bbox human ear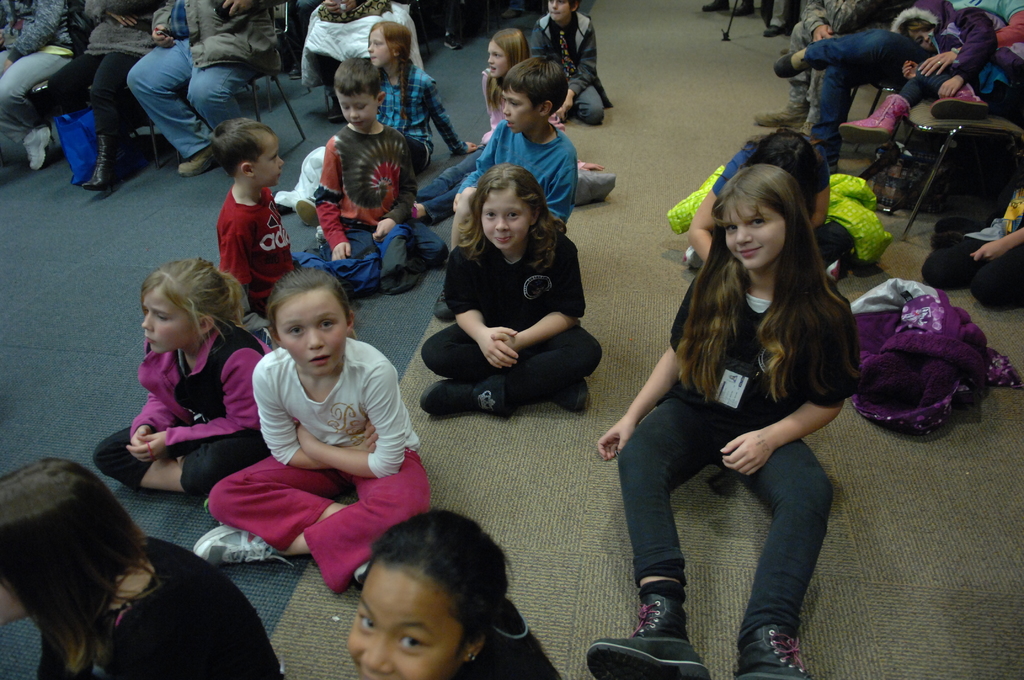
left=196, top=318, right=213, bottom=337
